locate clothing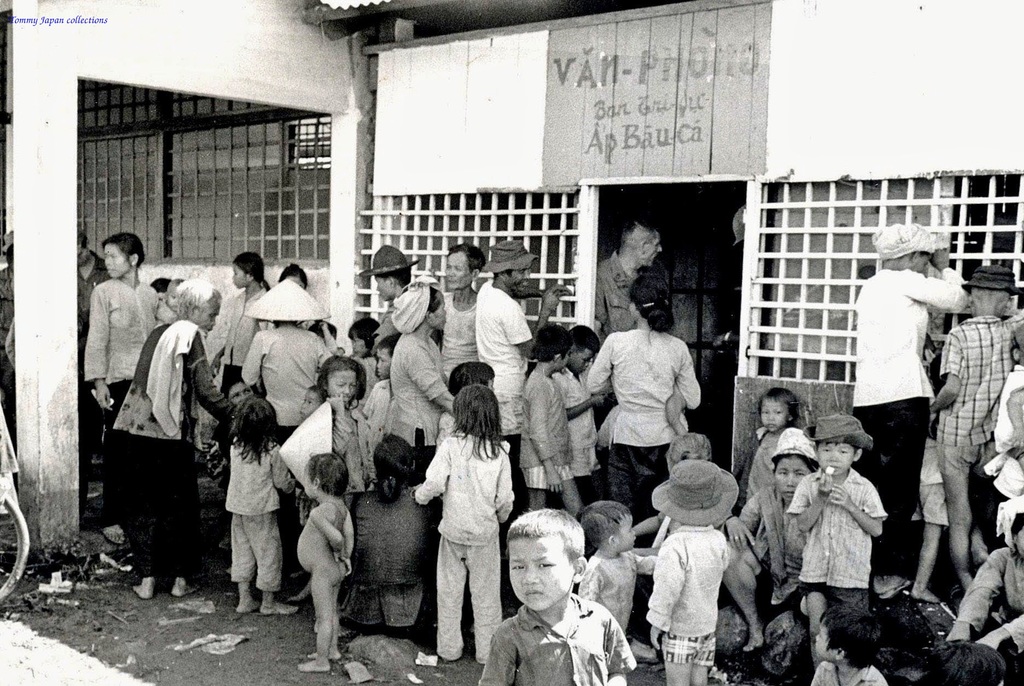
box(591, 246, 647, 341)
